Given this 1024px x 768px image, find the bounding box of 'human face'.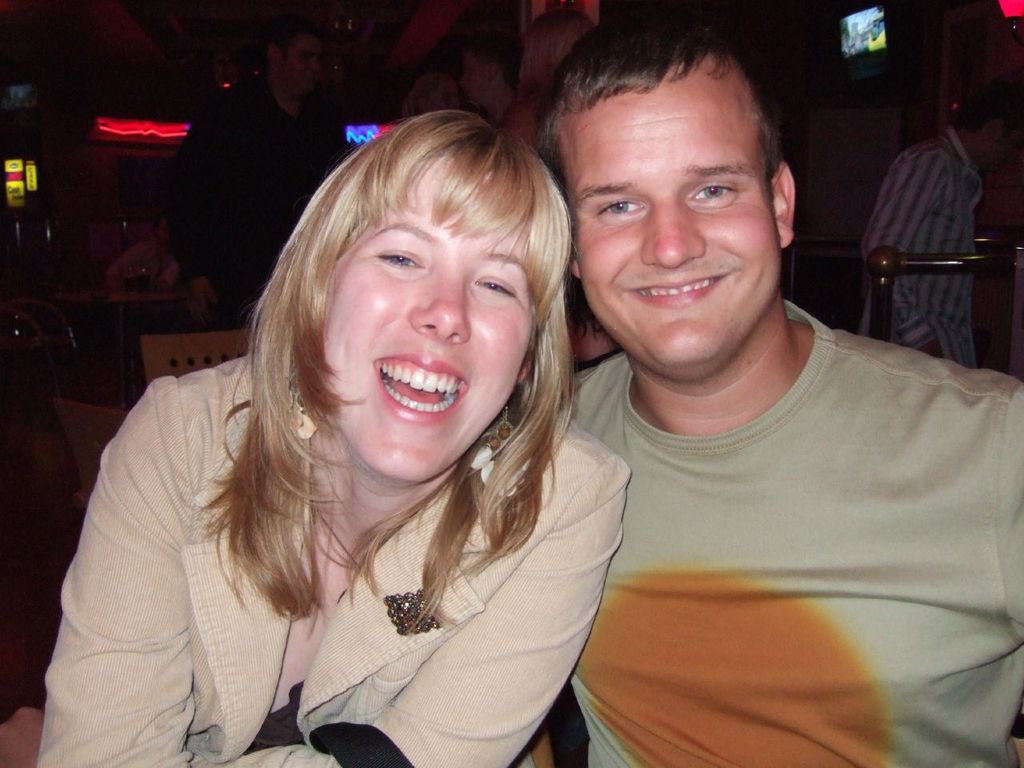
282,37,321,98.
